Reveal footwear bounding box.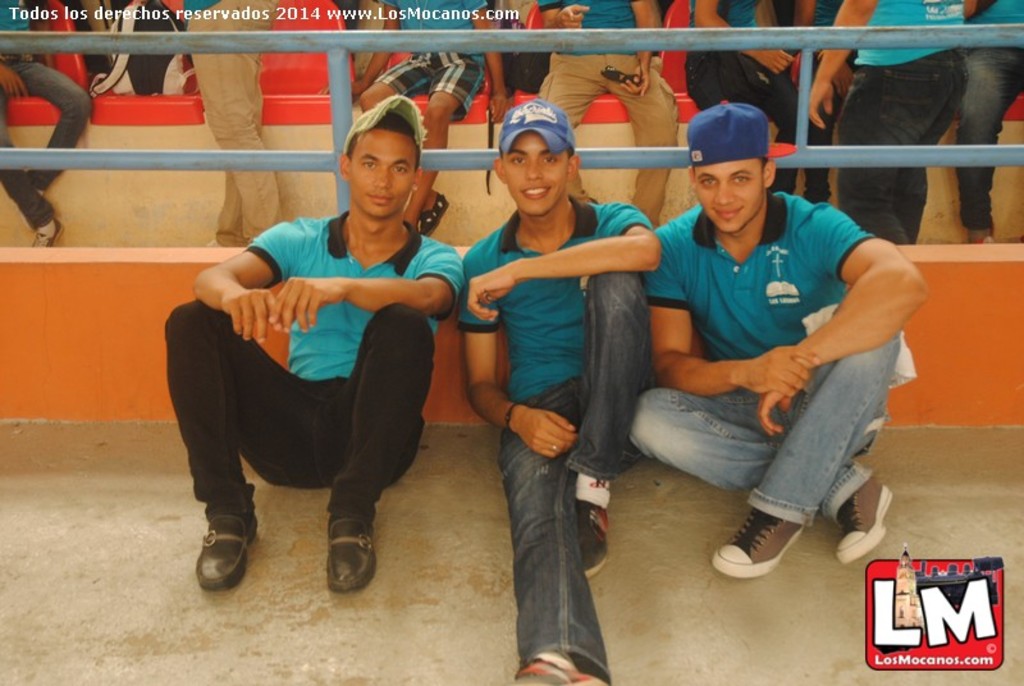
Revealed: bbox=[32, 216, 56, 244].
